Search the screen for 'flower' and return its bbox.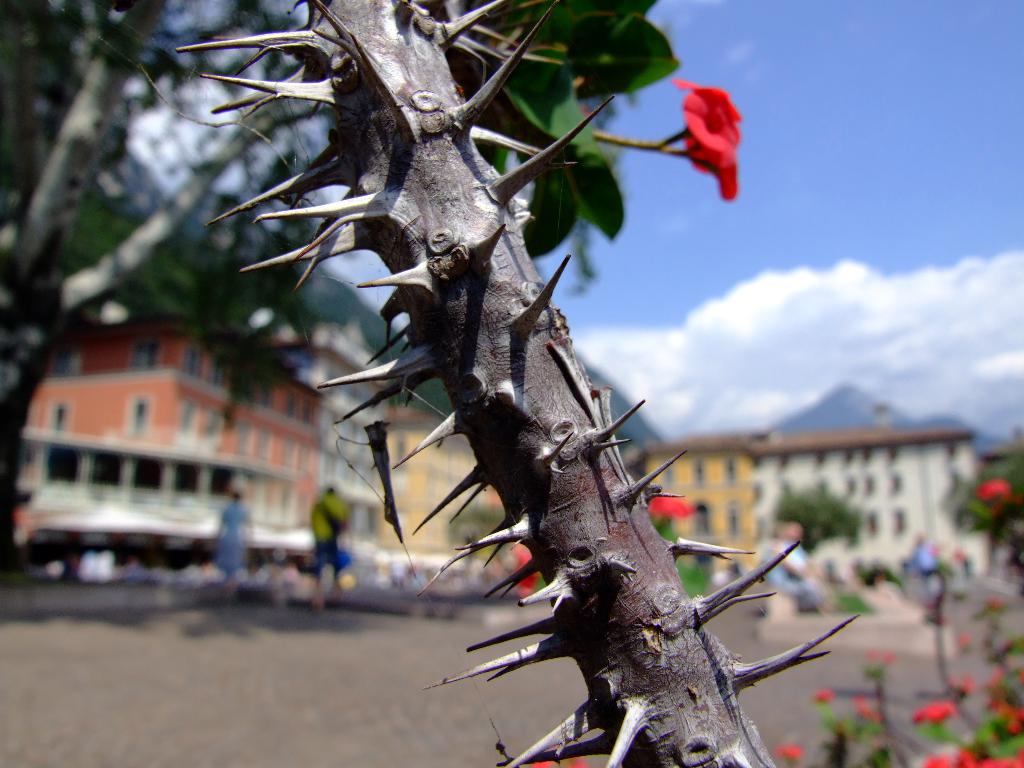
Found: locate(915, 700, 956, 726).
